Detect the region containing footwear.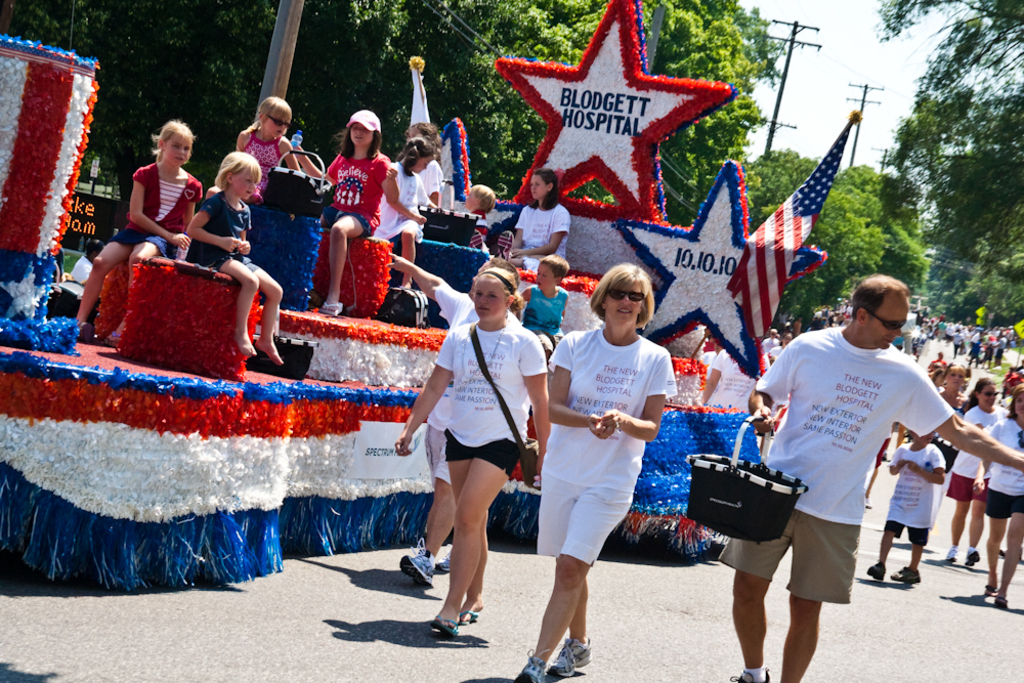
(732, 672, 767, 682).
